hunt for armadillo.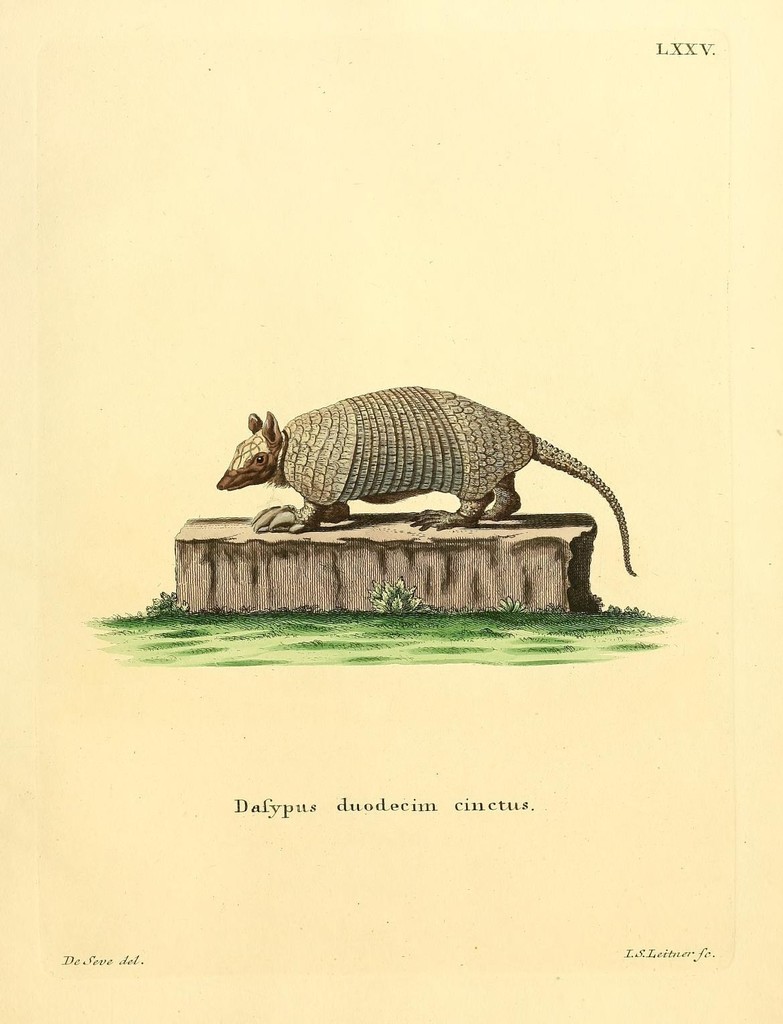
Hunted down at [x1=219, y1=385, x2=636, y2=574].
